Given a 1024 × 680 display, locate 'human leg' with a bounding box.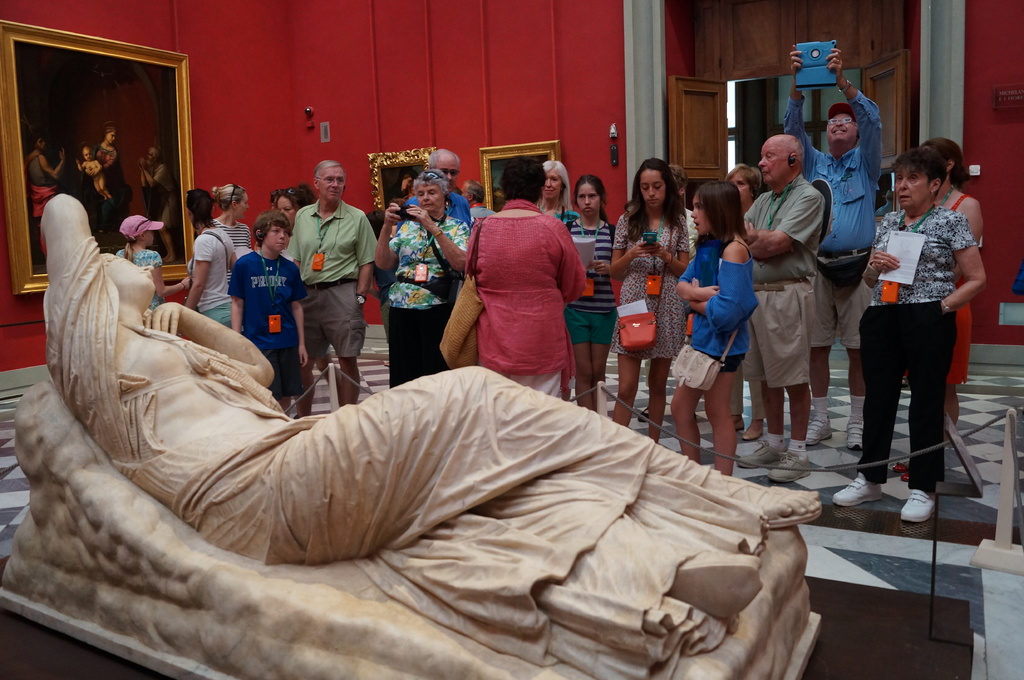
Located: region(572, 305, 606, 404).
